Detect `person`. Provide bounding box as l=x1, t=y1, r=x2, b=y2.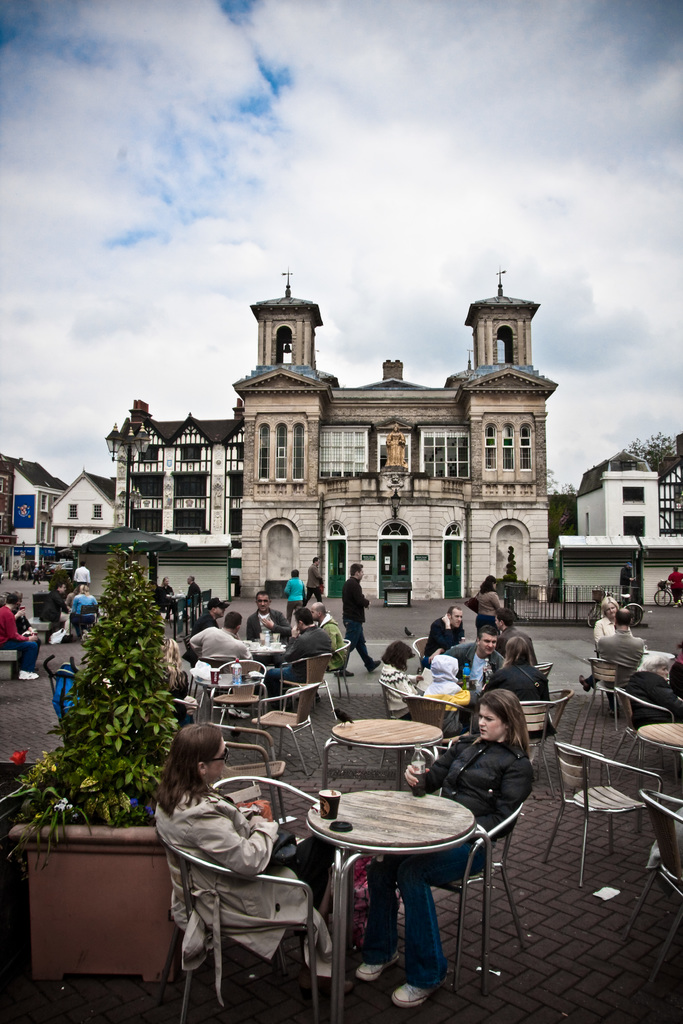
l=351, t=693, r=534, b=1015.
